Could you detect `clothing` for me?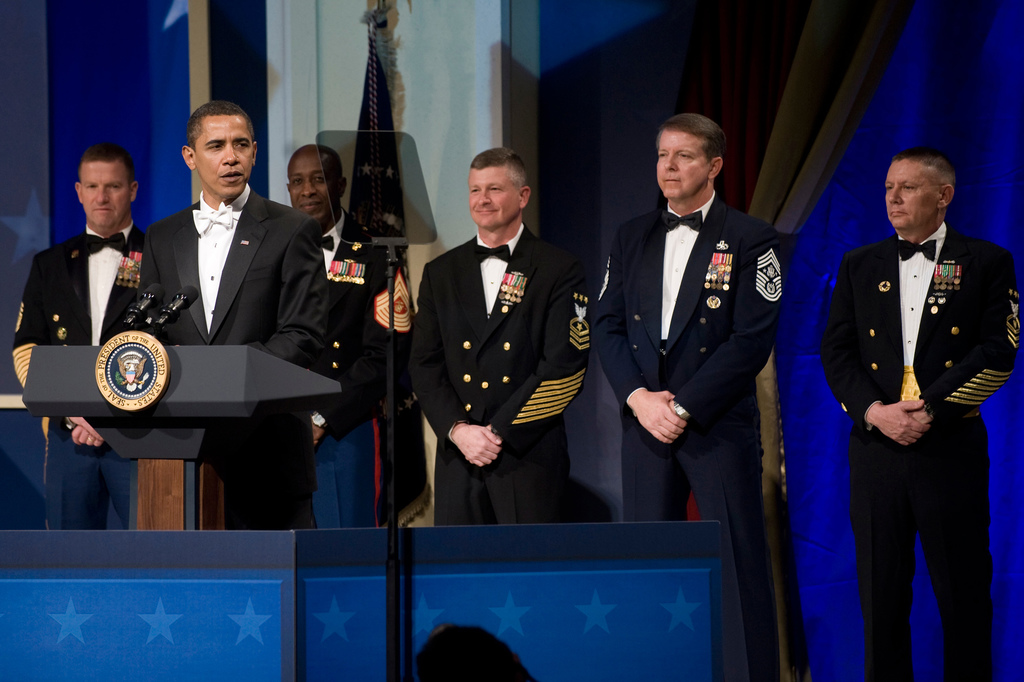
Detection result: (left=9, top=215, right=147, bottom=528).
